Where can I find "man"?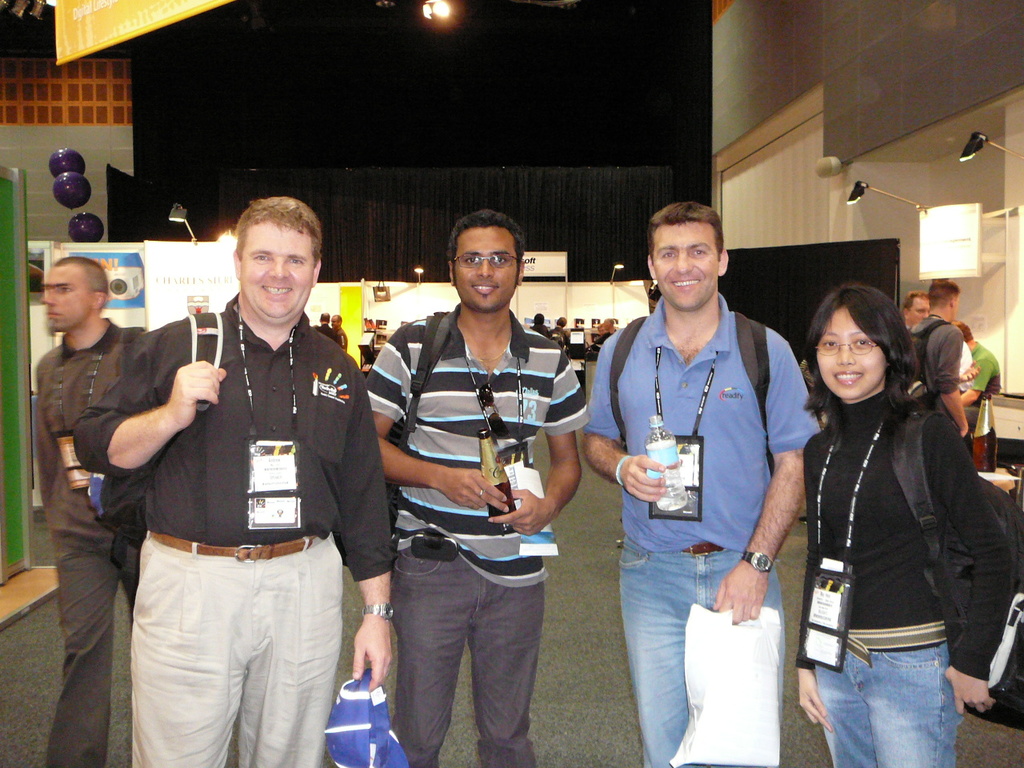
You can find it at locate(962, 315, 1001, 426).
